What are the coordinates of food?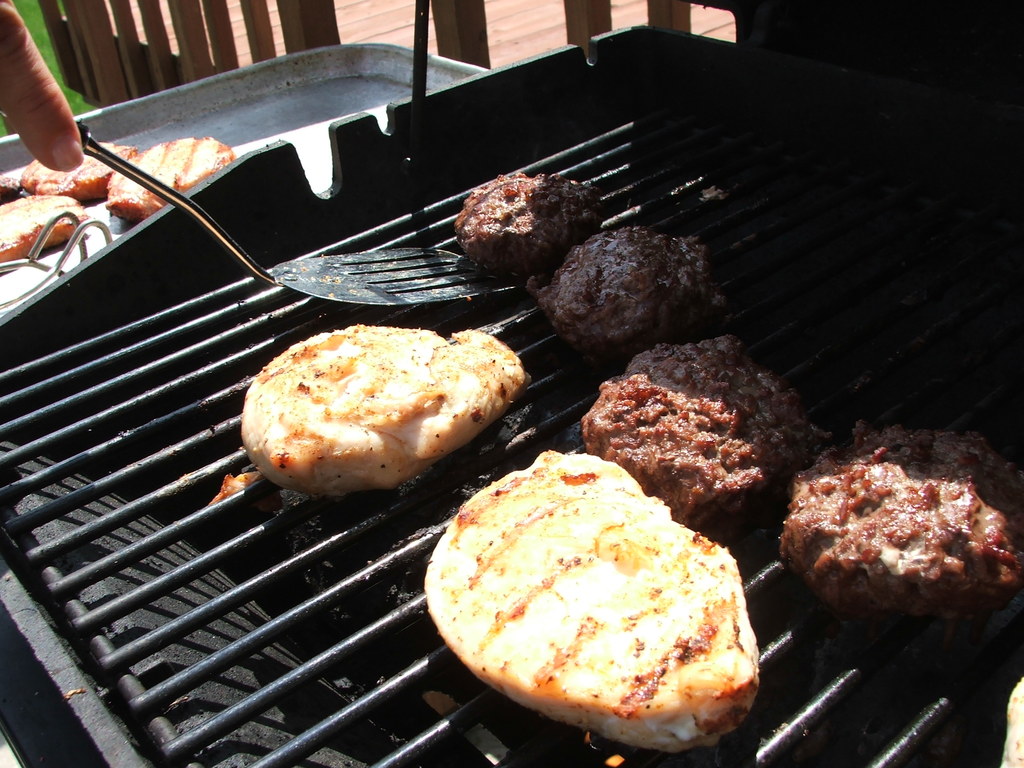
776 415 1023 621.
